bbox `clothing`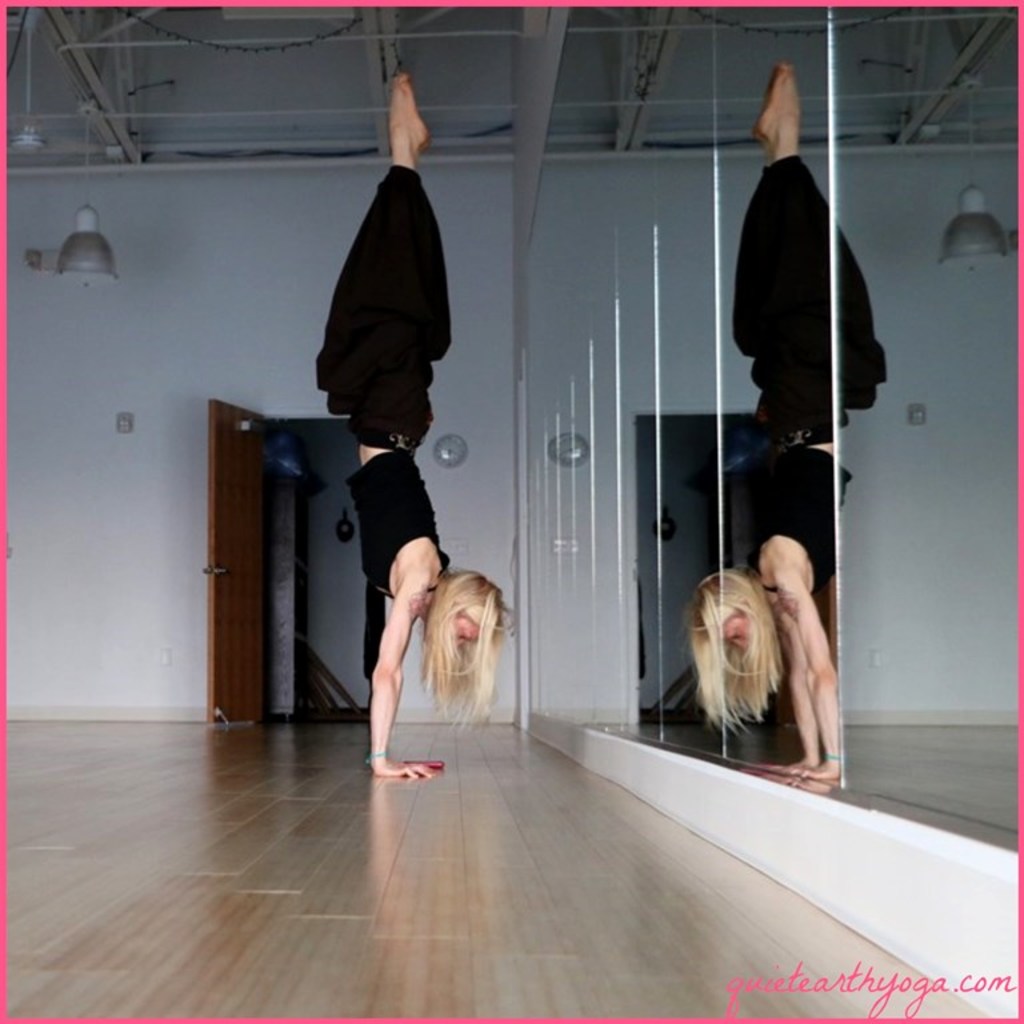
box=[311, 155, 452, 603]
